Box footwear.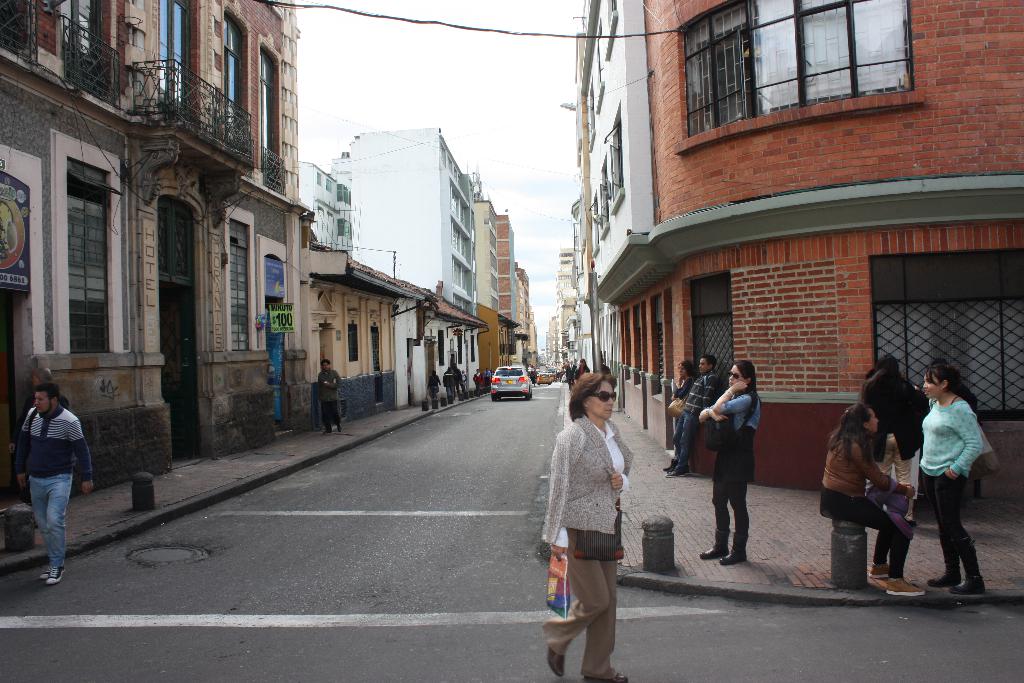
682 465 690 476.
